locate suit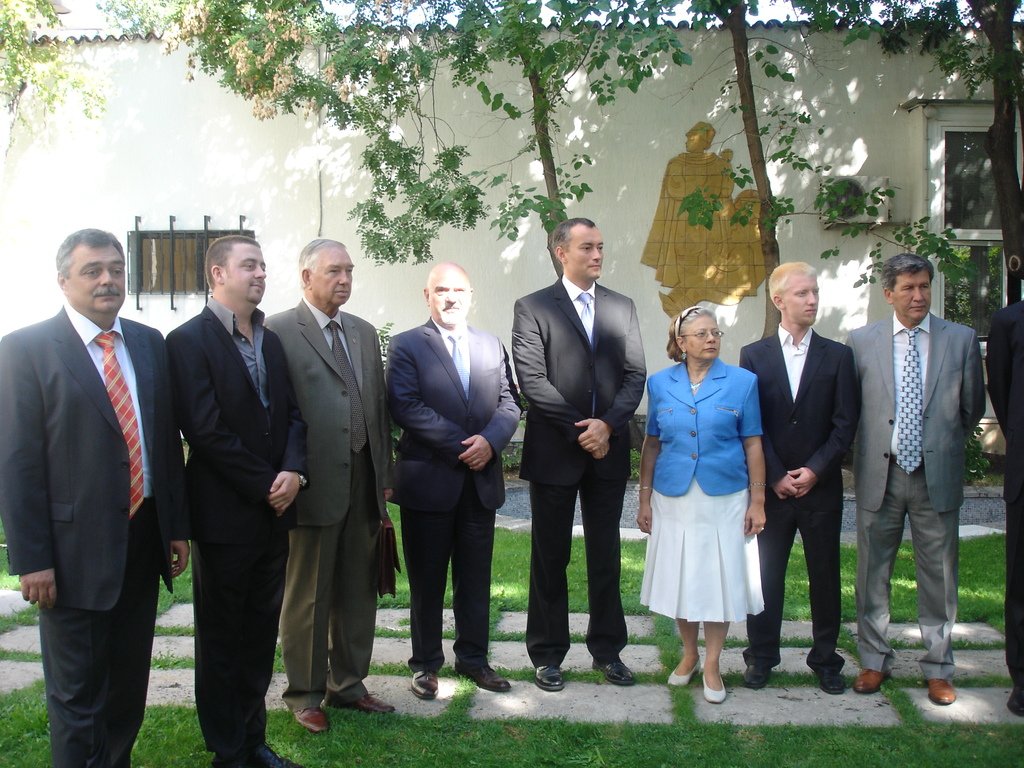
bbox=(390, 323, 520, 669)
